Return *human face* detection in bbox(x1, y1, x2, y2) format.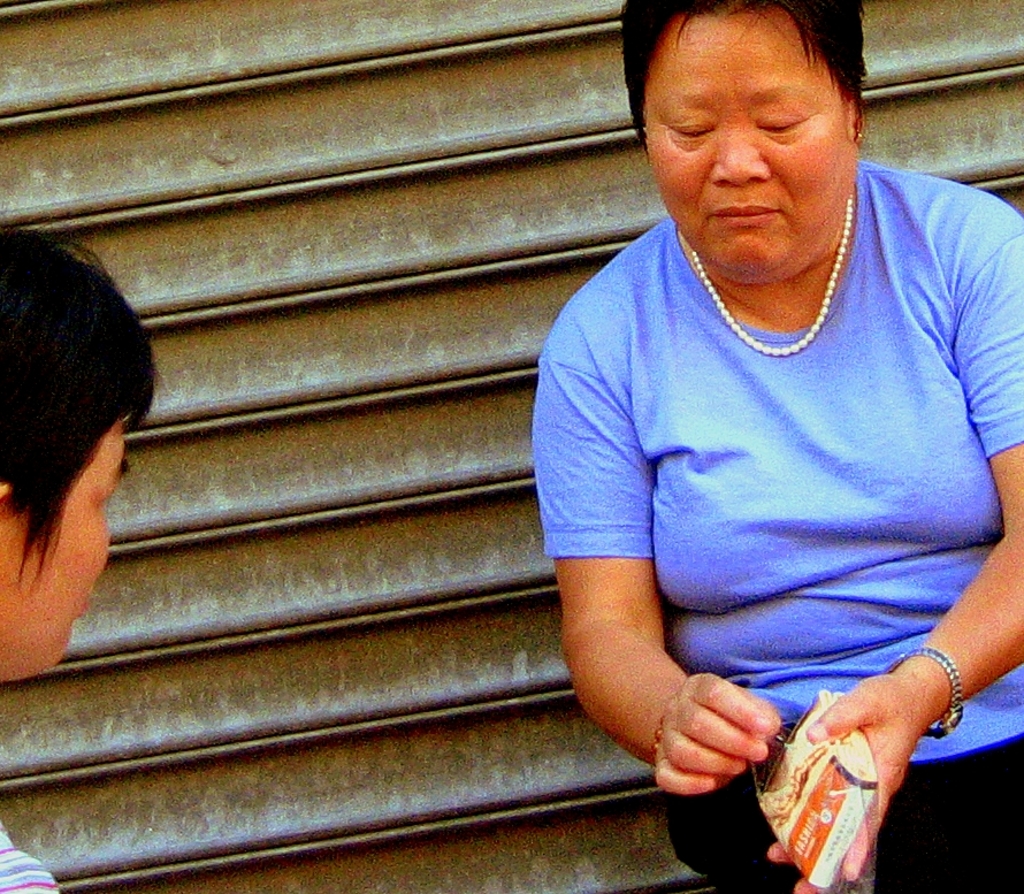
bbox(643, 14, 861, 277).
